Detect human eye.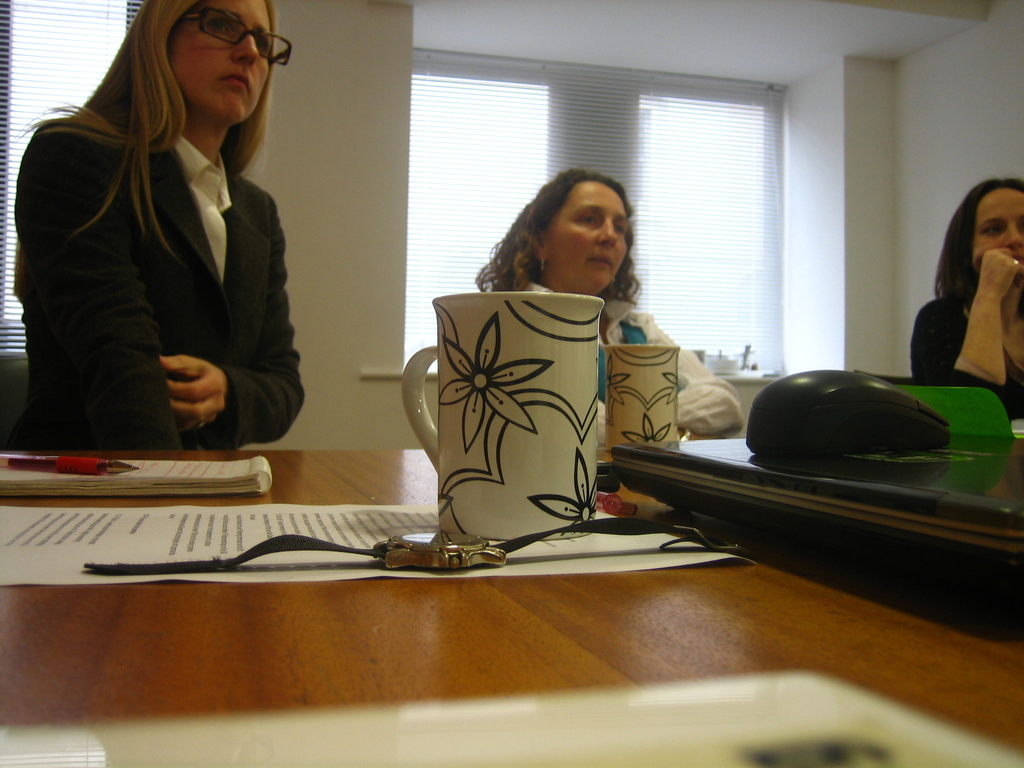
Detected at 196 13 239 40.
